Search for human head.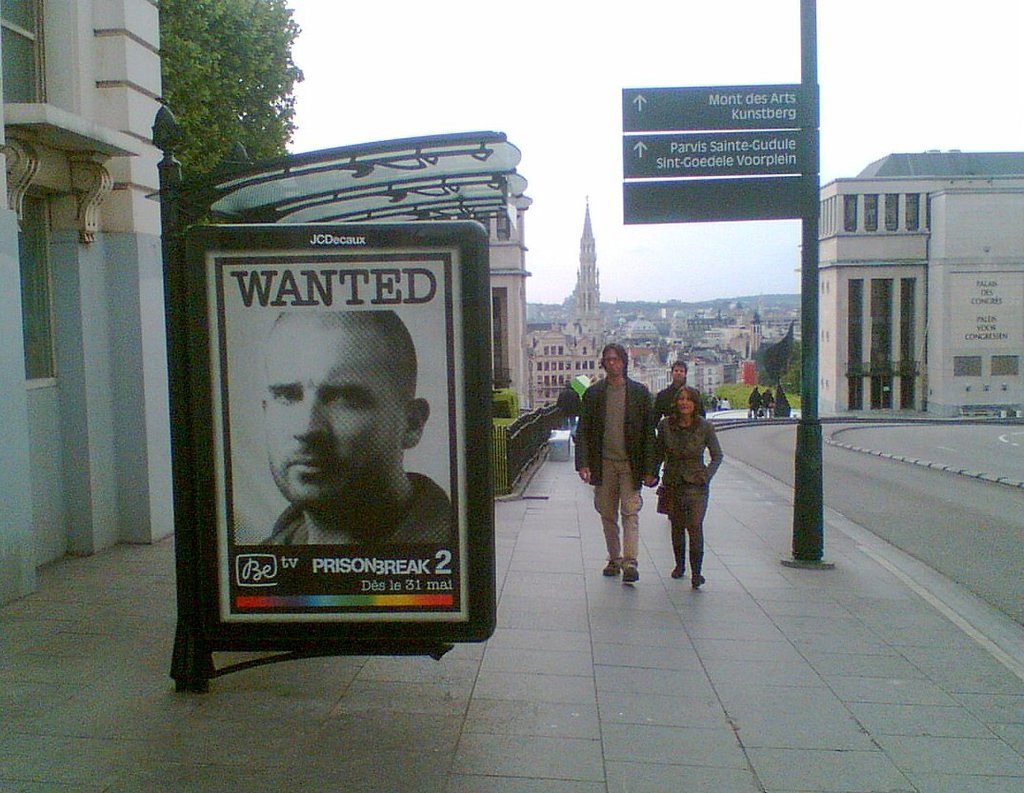
Found at <bbox>596, 344, 629, 376</bbox>.
